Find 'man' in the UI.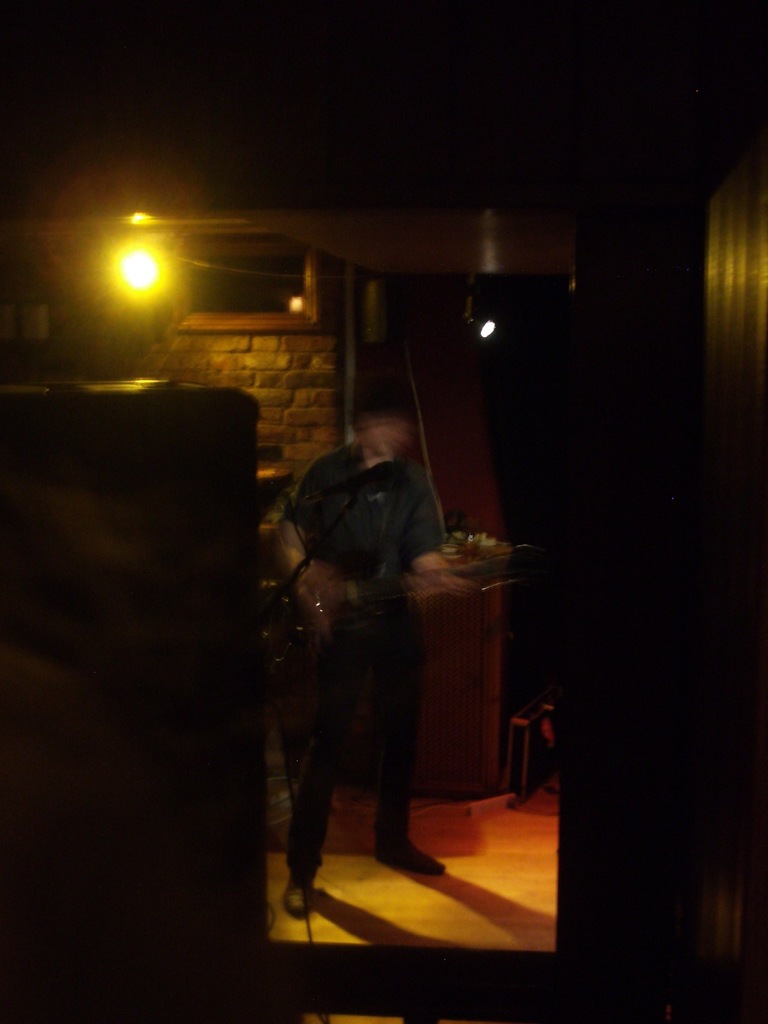
UI element at {"left": 266, "top": 377, "right": 484, "bottom": 924}.
